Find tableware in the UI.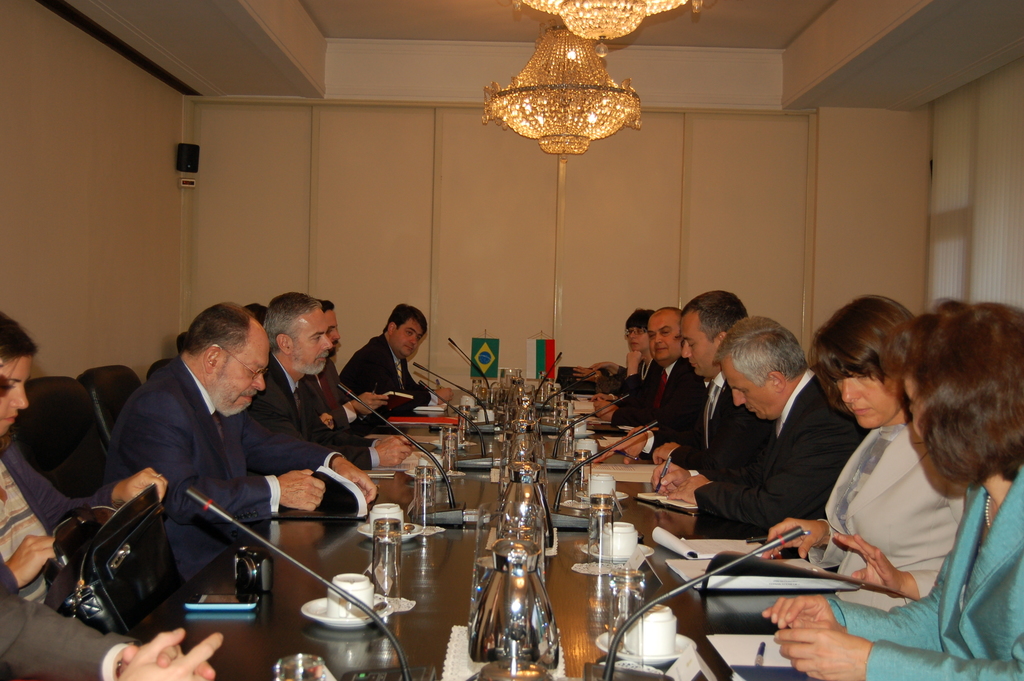
UI element at left=581, top=438, right=595, bottom=464.
